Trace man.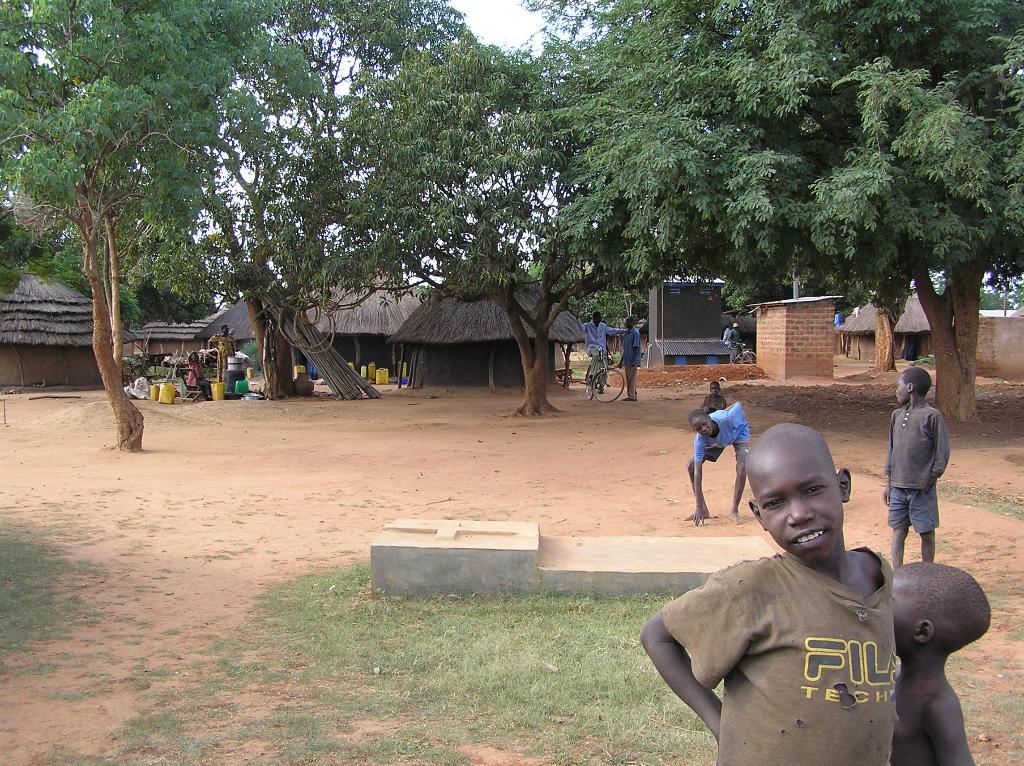
Traced to box=[574, 308, 627, 392].
